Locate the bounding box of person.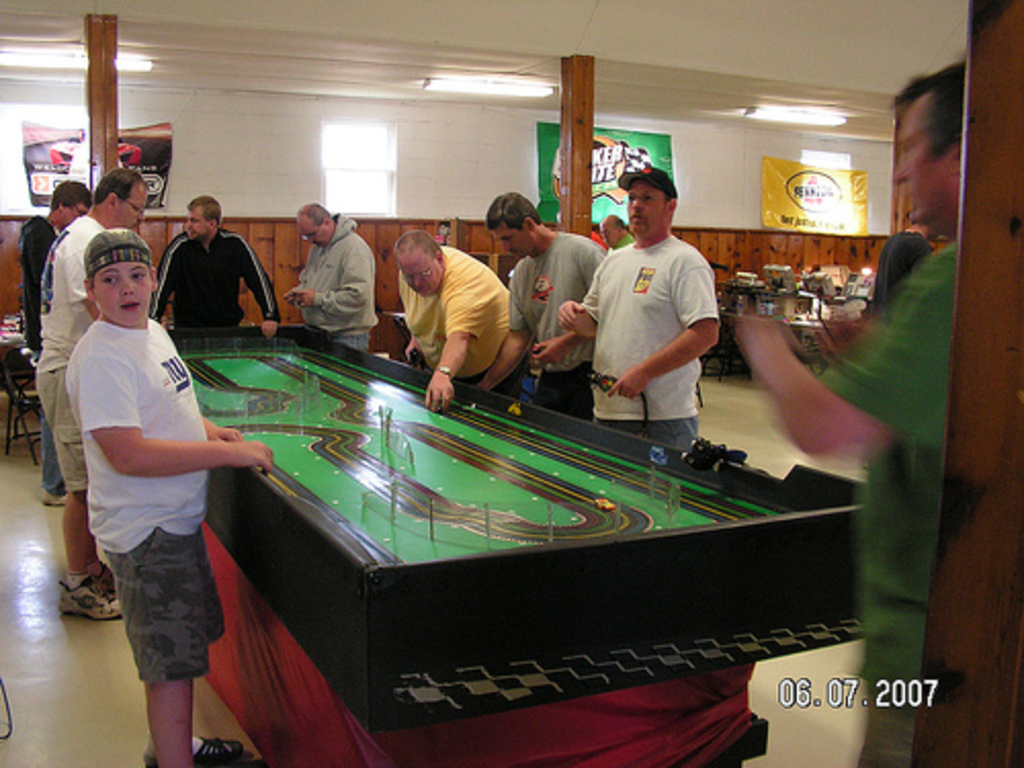
Bounding box: rect(25, 184, 88, 502).
